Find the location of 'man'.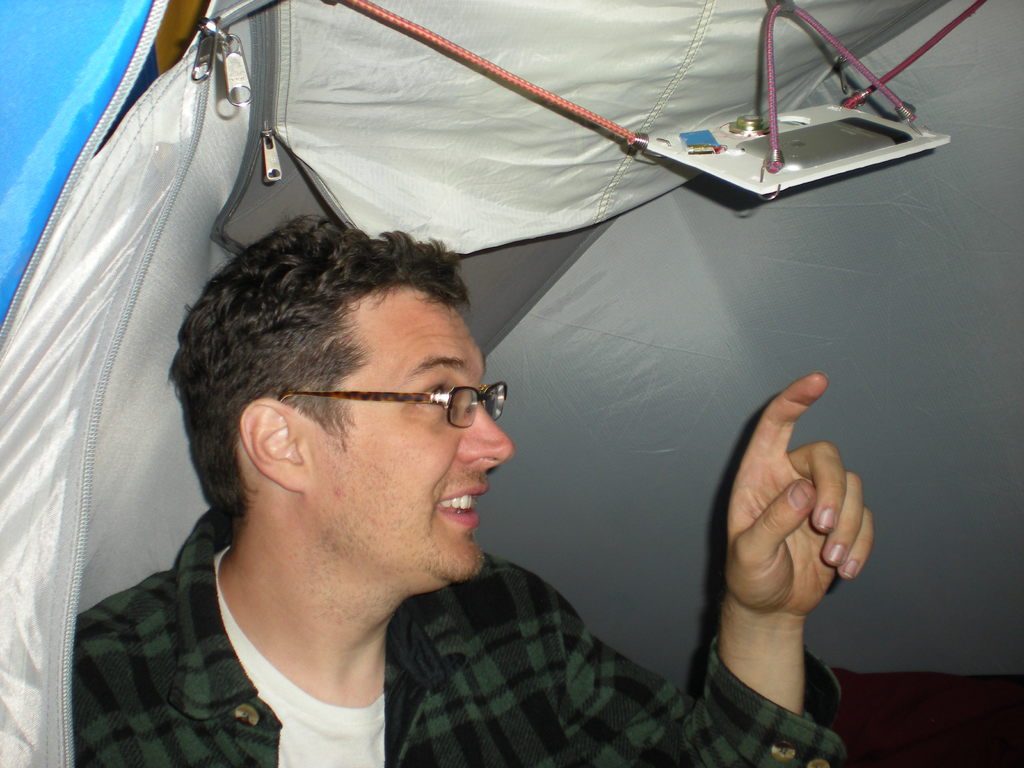
Location: 109/305/831/758.
